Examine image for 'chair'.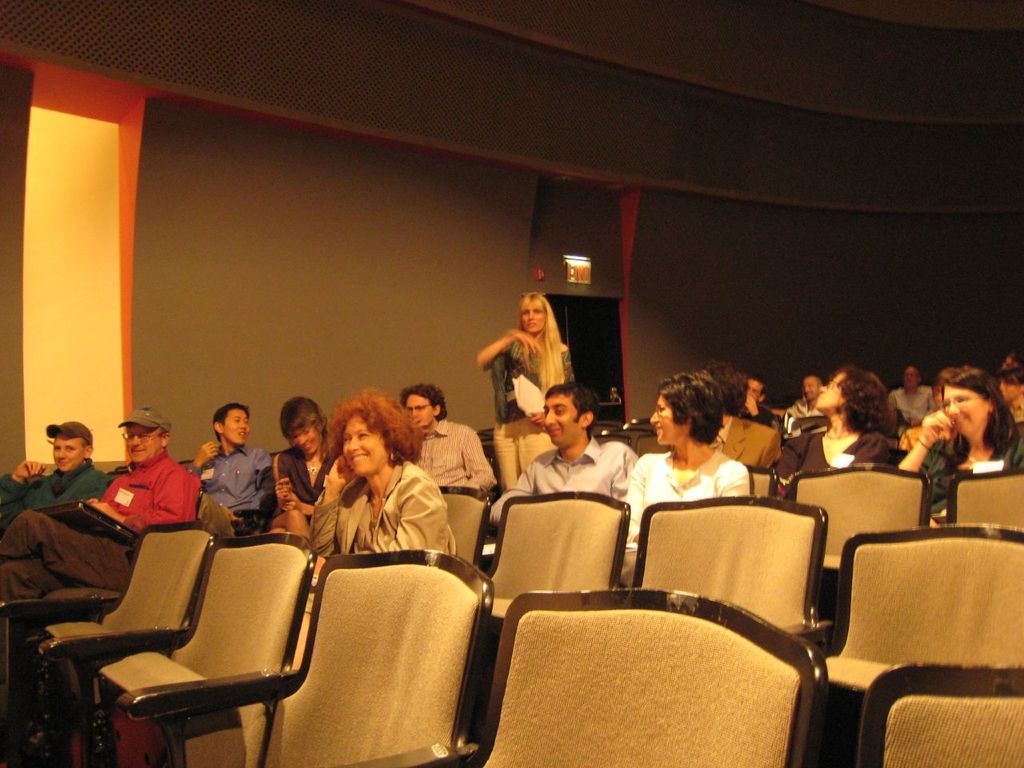
Examination result: bbox=[354, 590, 831, 767].
